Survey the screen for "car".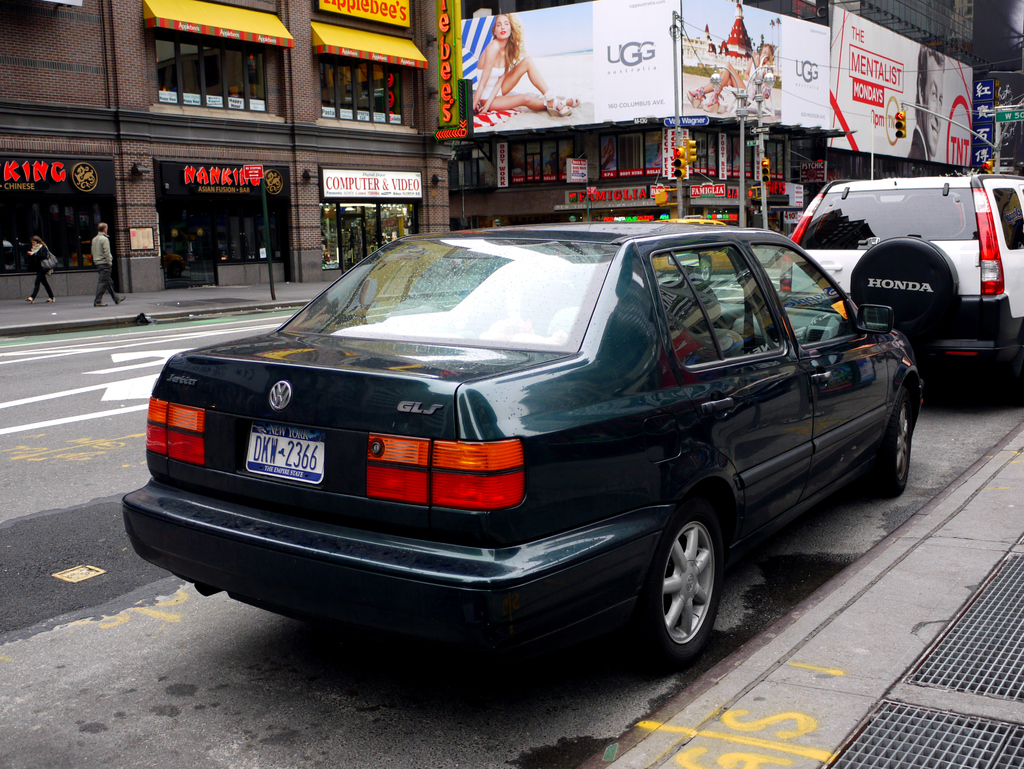
Survey found: locate(756, 167, 1023, 406).
